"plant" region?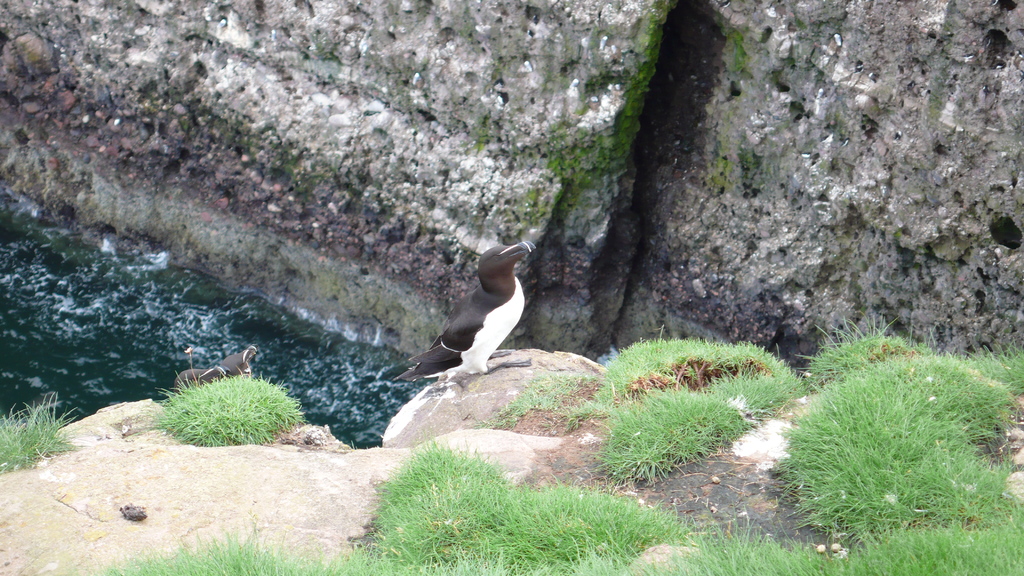
(left=378, top=444, right=701, bottom=575)
